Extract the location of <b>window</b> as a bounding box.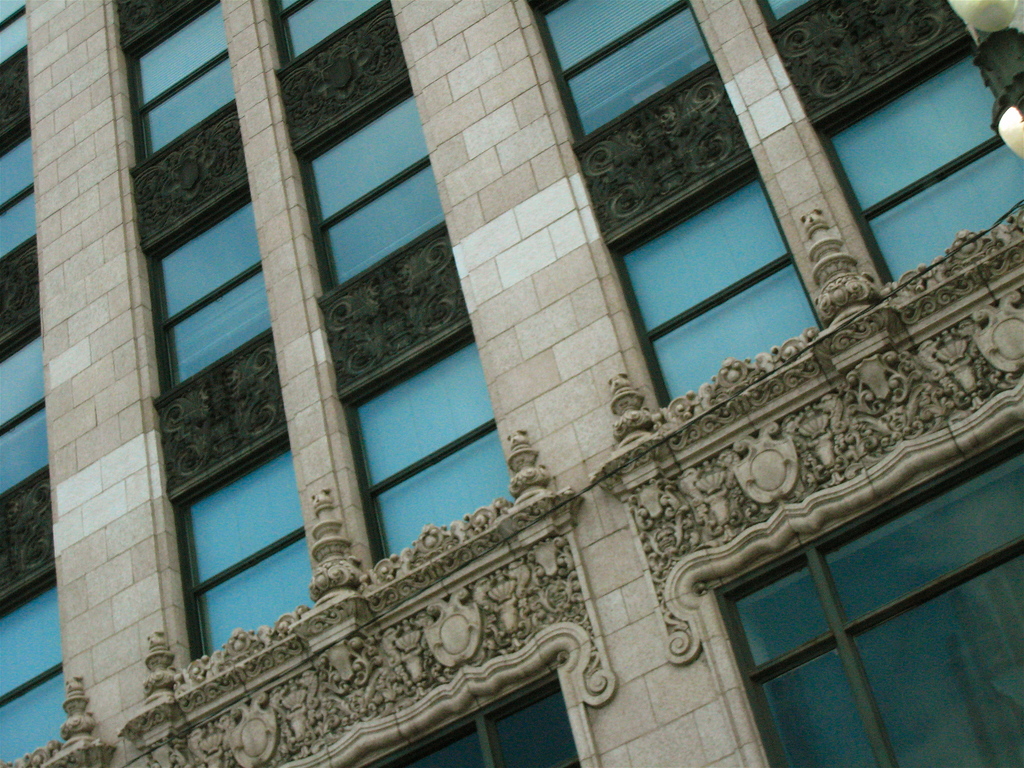
{"left": 303, "top": 86, "right": 436, "bottom": 294}.
